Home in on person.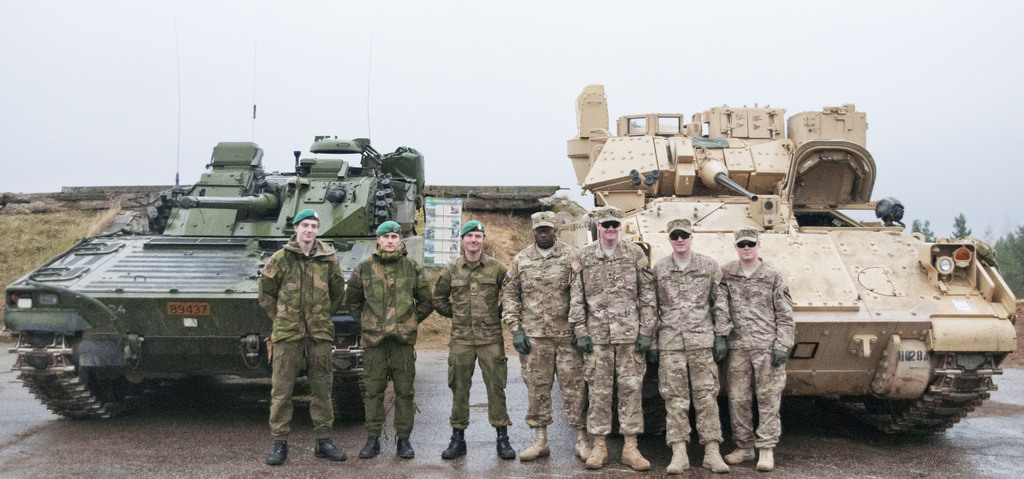
Homed in at detection(427, 206, 514, 460).
